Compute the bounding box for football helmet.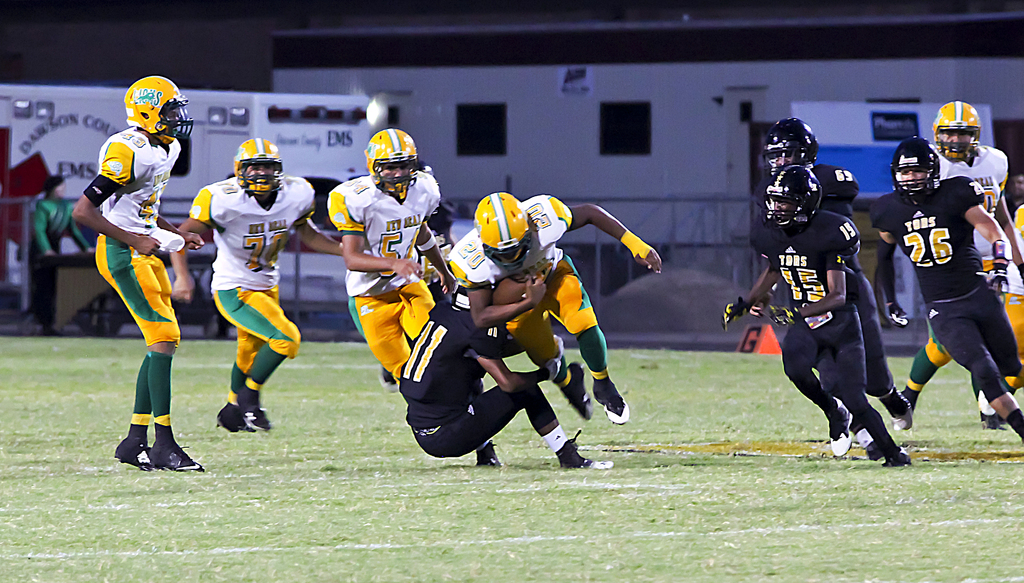
region(234, 135, 283, 202).
